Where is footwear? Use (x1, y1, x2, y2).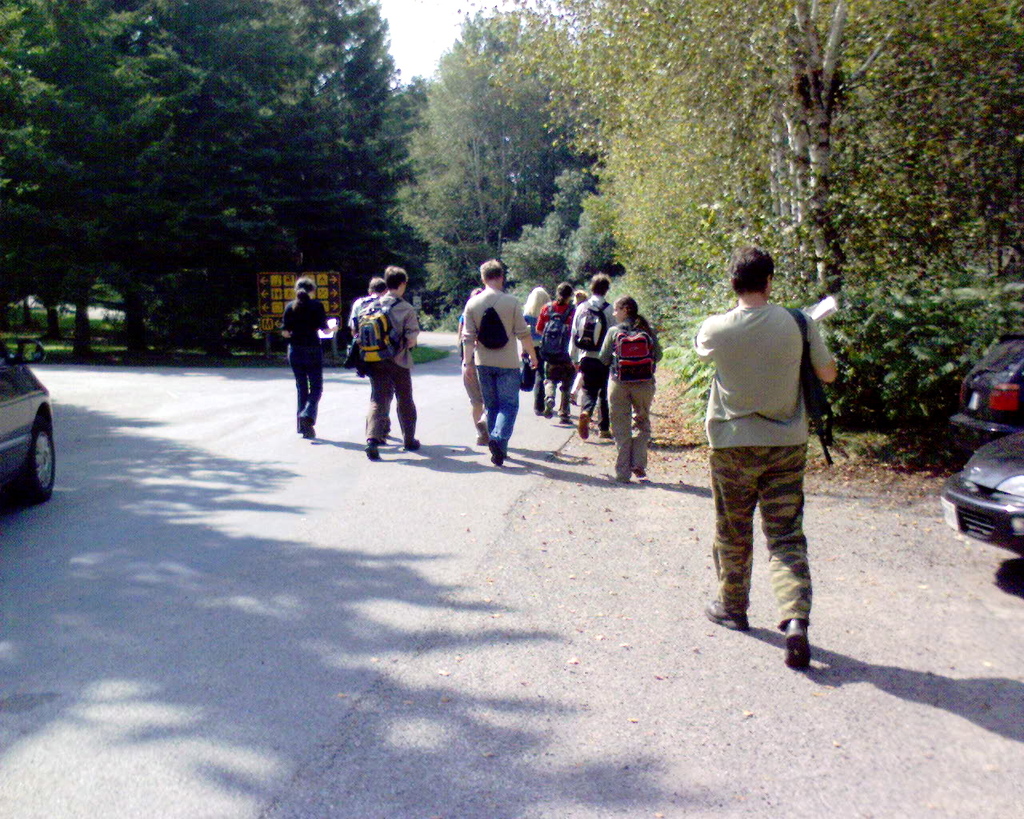
(487, 437, 503, 465).
